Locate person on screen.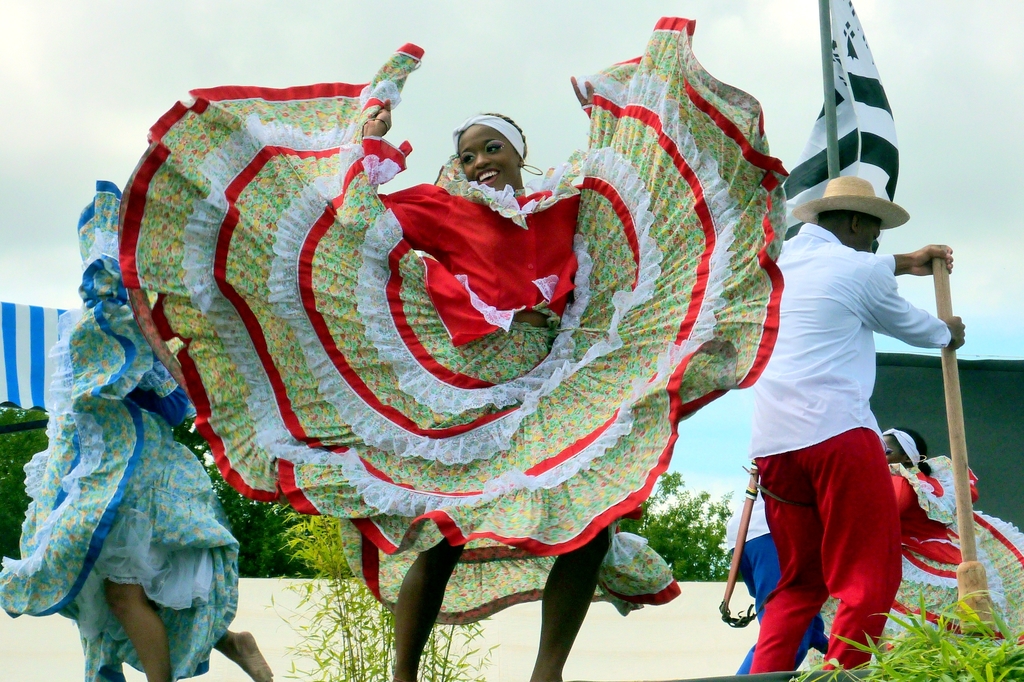
On screen at x1=116, y1=17, x2=791, y2=681.
